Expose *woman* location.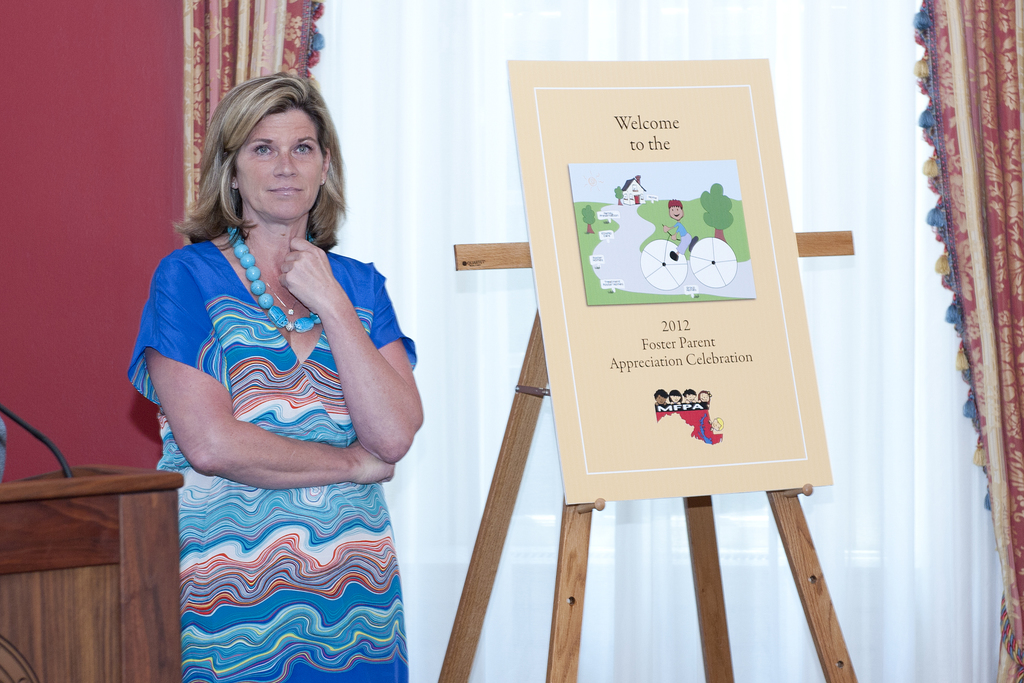
Exposed at 129 68 425 669.
